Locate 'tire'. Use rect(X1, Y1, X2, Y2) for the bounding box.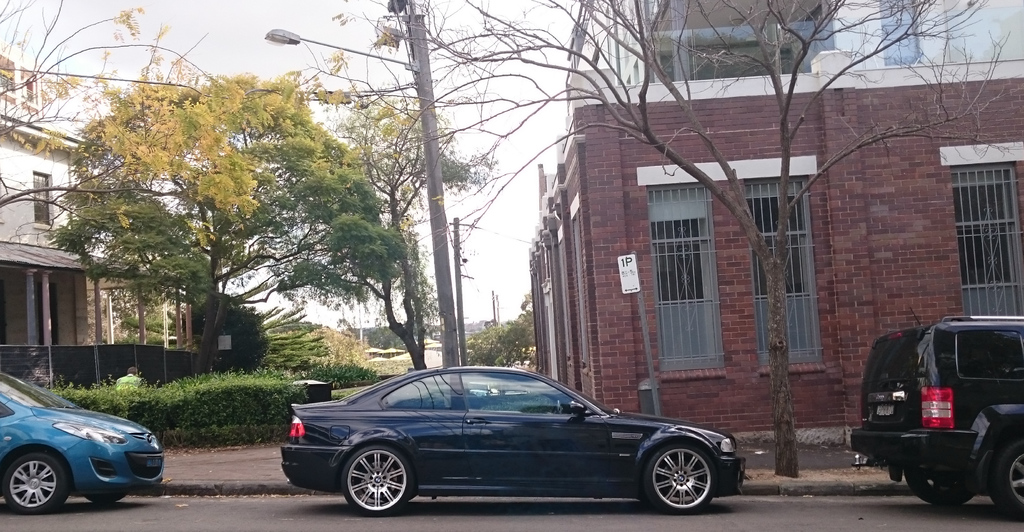
rect(343, 447, 411, 515).
